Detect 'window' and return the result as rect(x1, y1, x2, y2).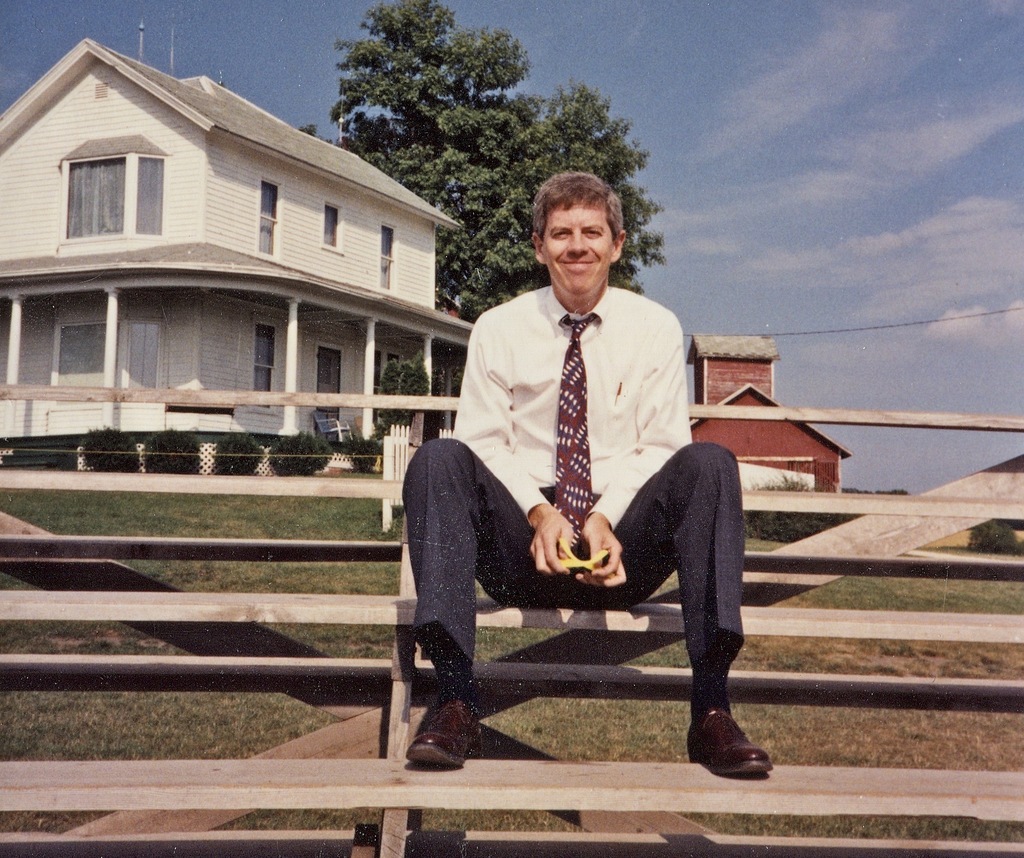
rect(318, 211, 333, 243).
